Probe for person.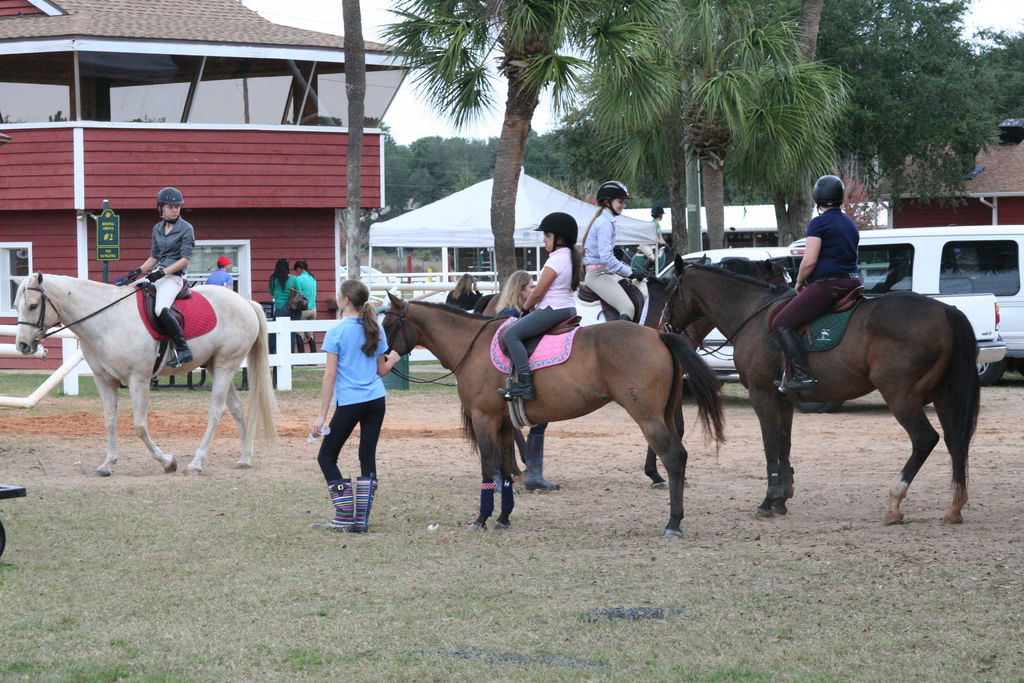
Probe result: {"left": 303, "top": 281, "right": 380, "bottom": 529}.
